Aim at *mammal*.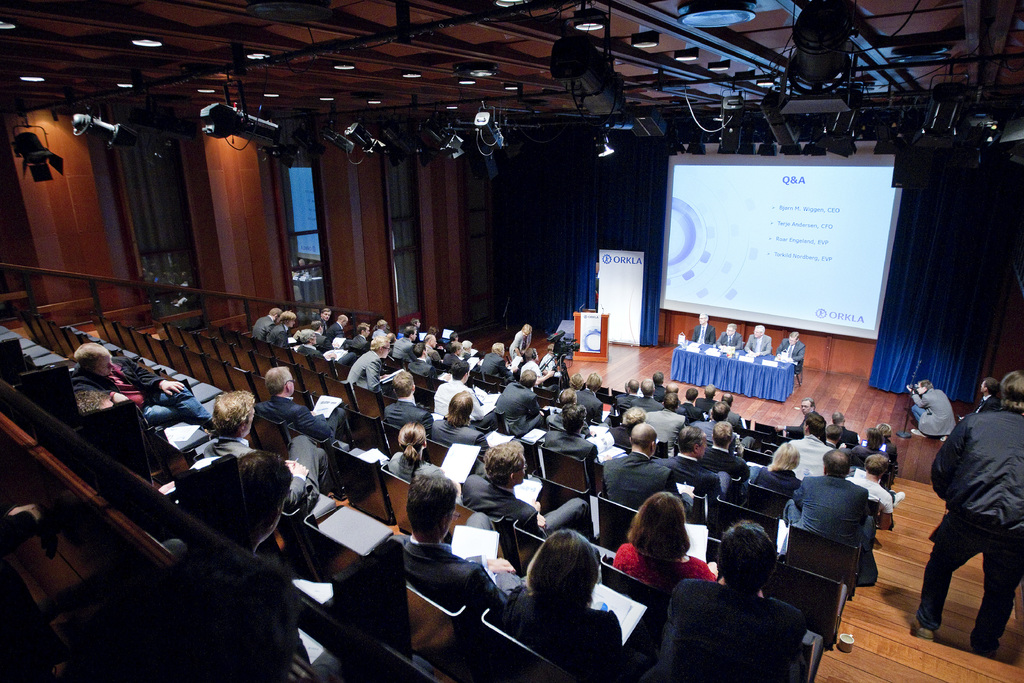
Aimed at <region>509, 322, 531, 358</region>.
